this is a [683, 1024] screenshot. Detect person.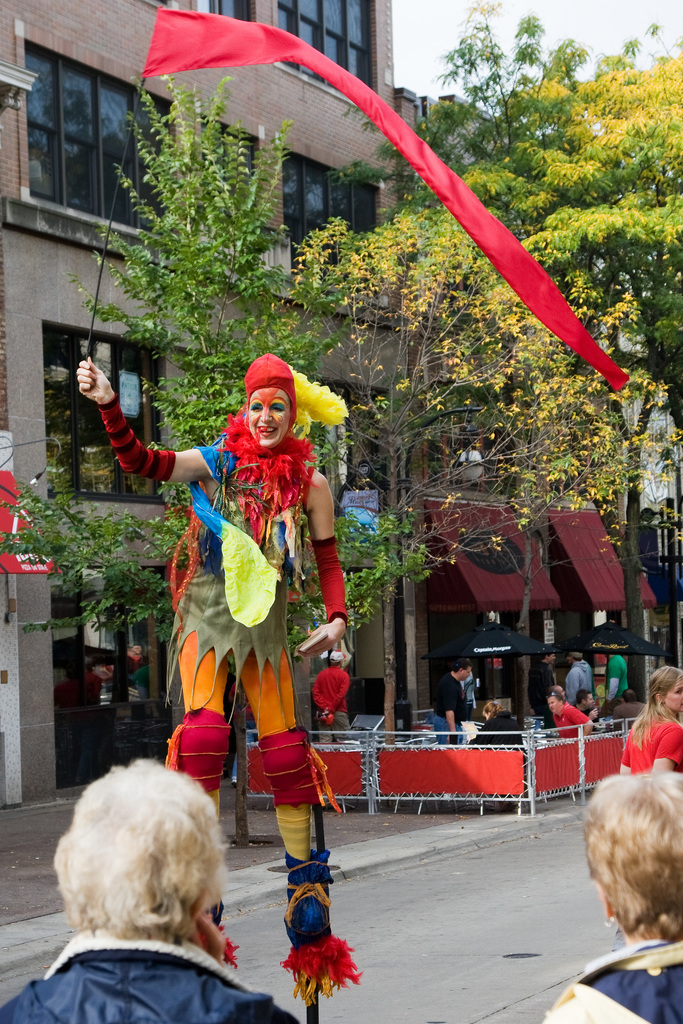
box=[601, 634, 638, 707].
